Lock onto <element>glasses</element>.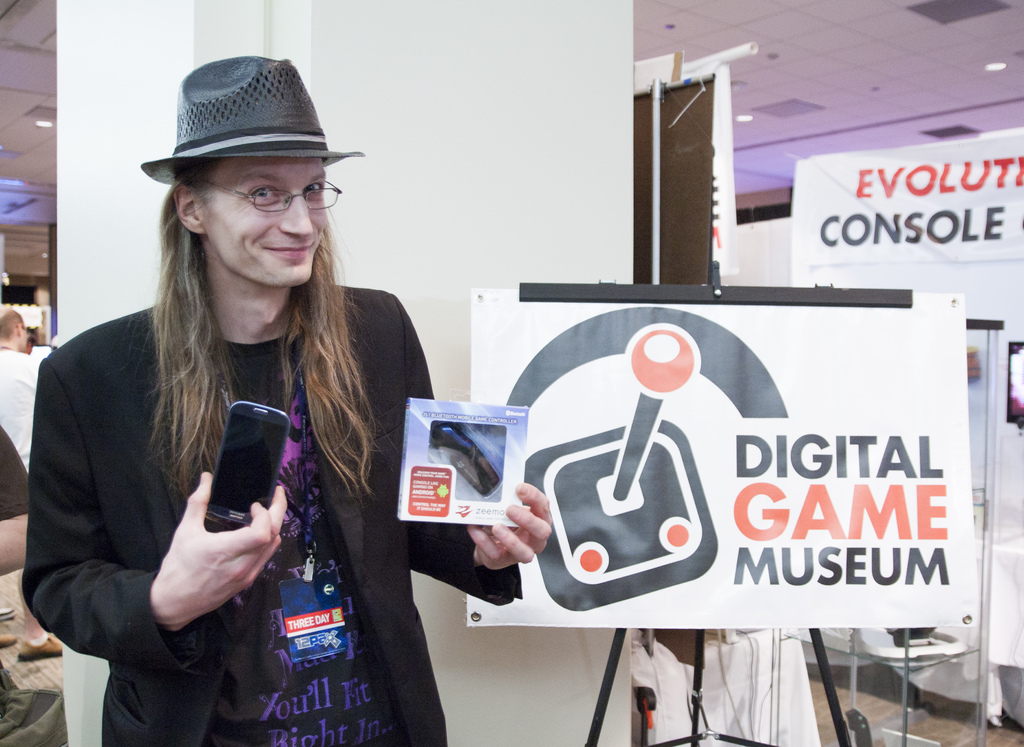
Locked: box(187, 179, 344, 217).
